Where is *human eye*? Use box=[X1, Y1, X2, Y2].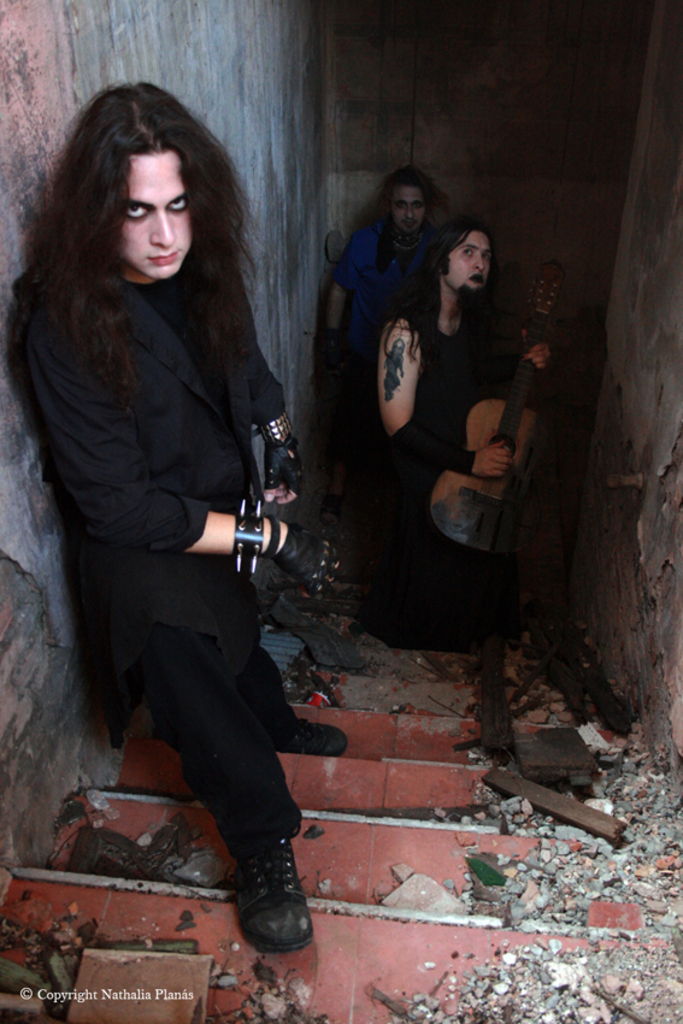
box=[120, 198, 153, 220].
